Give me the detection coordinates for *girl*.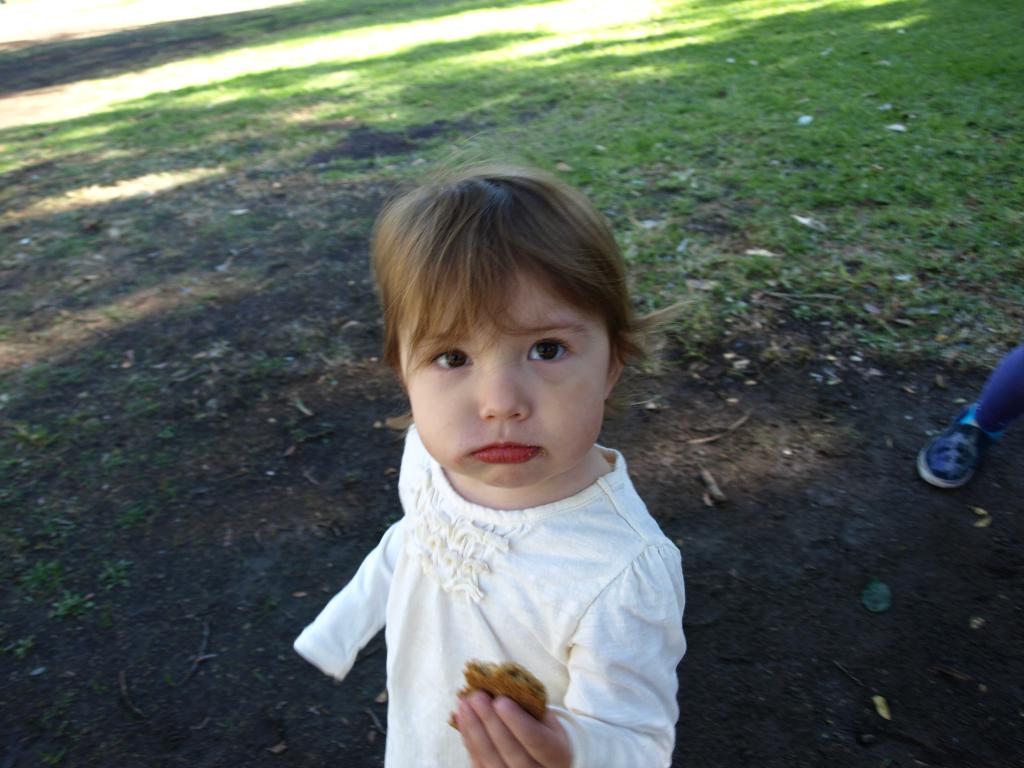
[x1=292, y1=164, x2=683, y2=767].
